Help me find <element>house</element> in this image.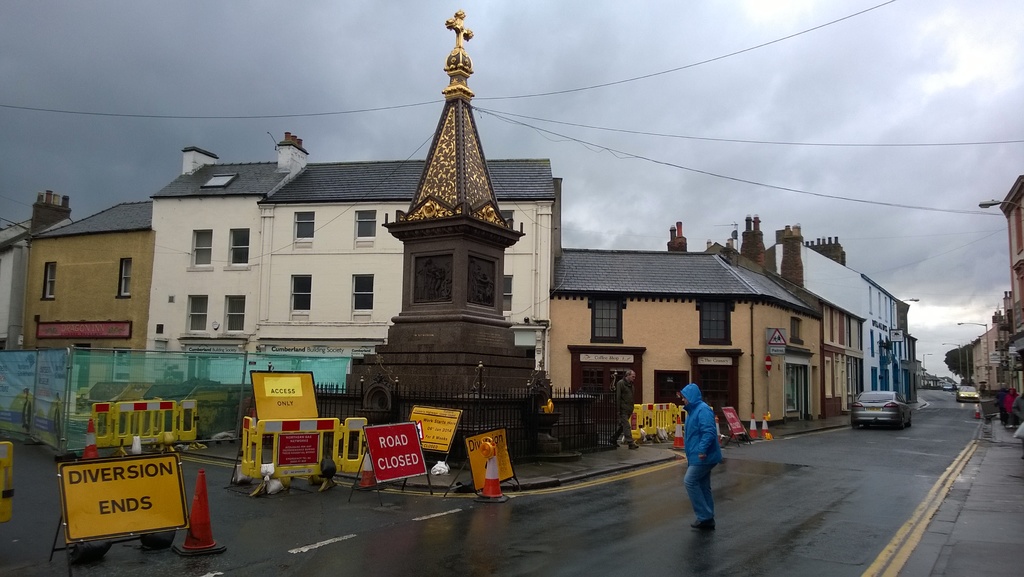
Found it: <box>991,173,1023,392</box>.
